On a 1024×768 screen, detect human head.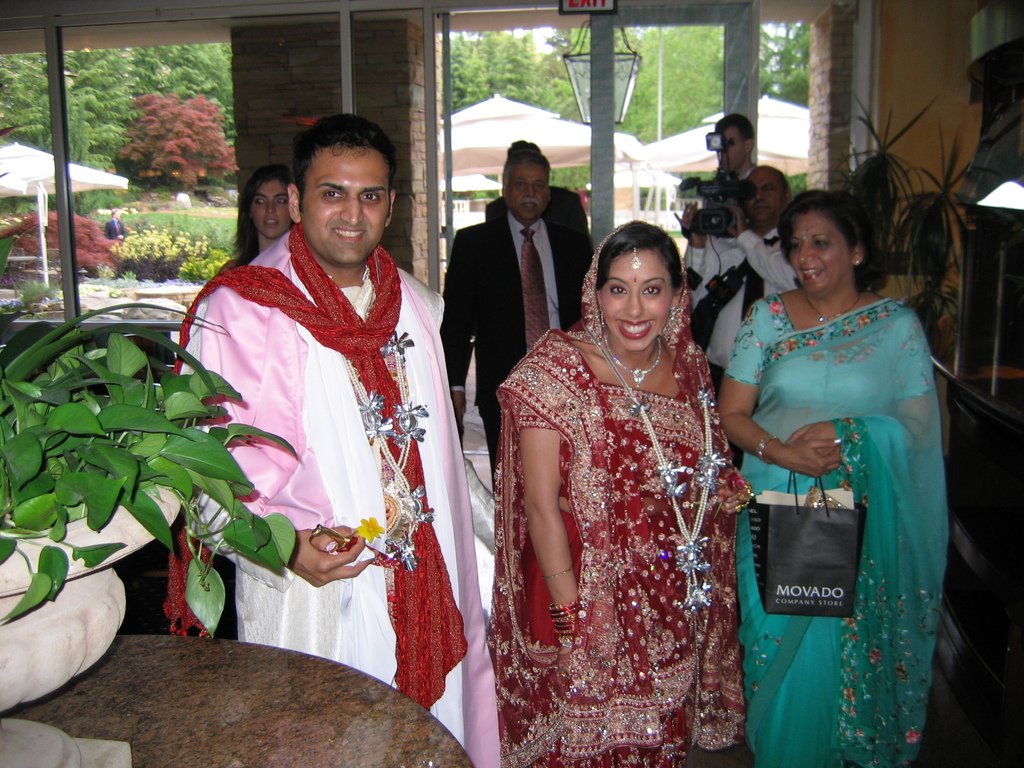
left=781, top=191, right=865, bottom=291.
